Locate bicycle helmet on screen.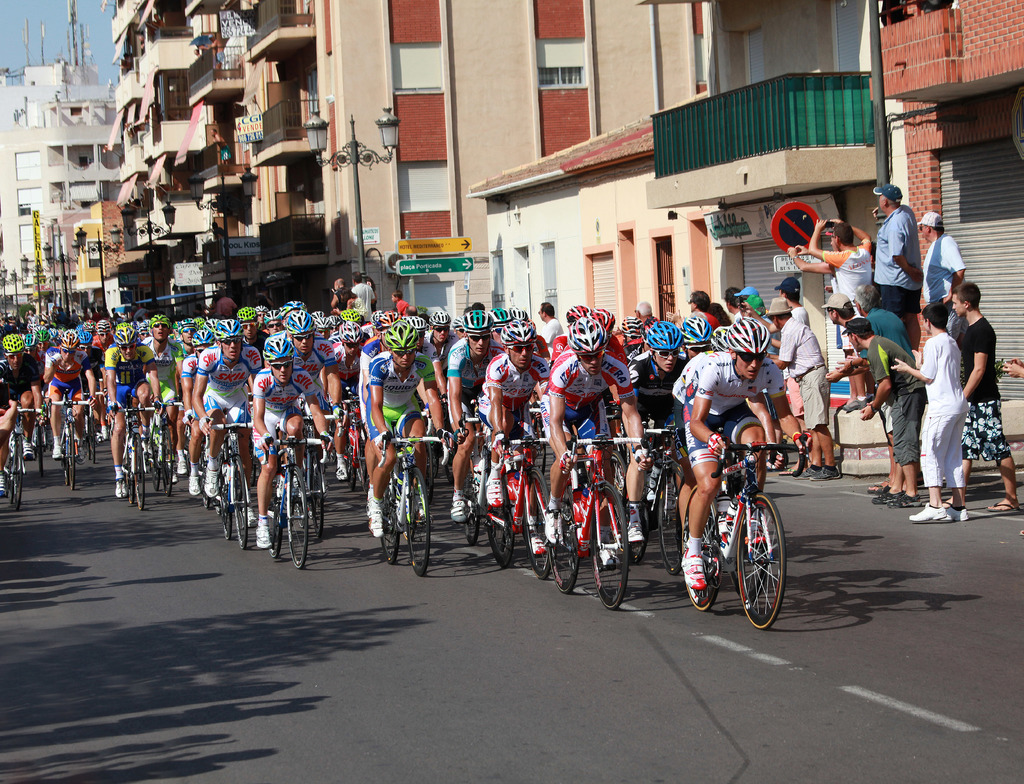
On screen at bbox=(36, 329, 49, 343).
